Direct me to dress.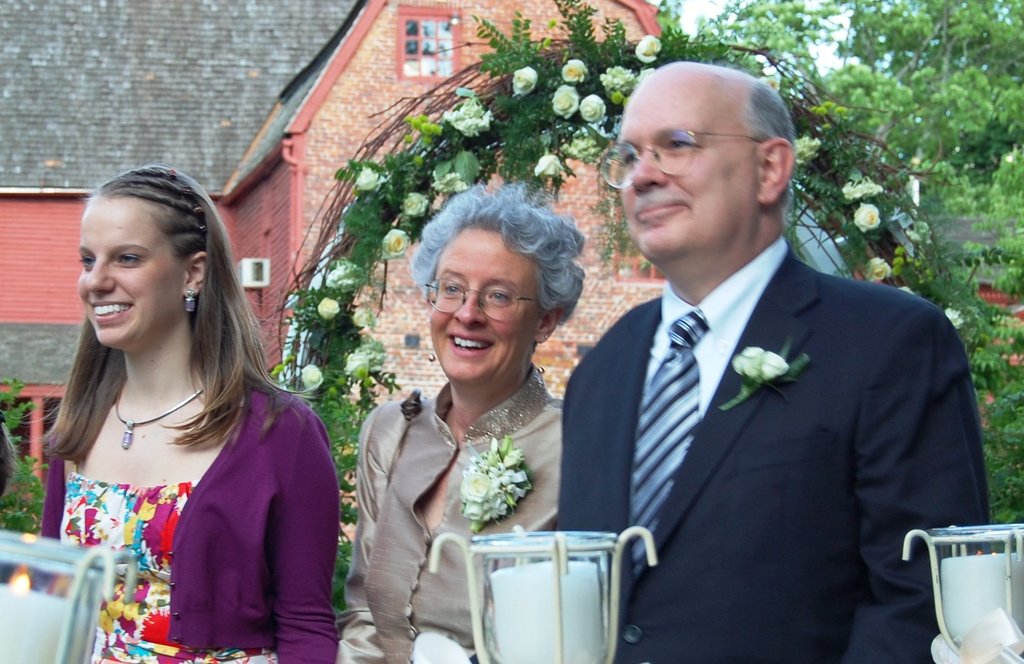
Direction: box(56, 471, 275, 663).
